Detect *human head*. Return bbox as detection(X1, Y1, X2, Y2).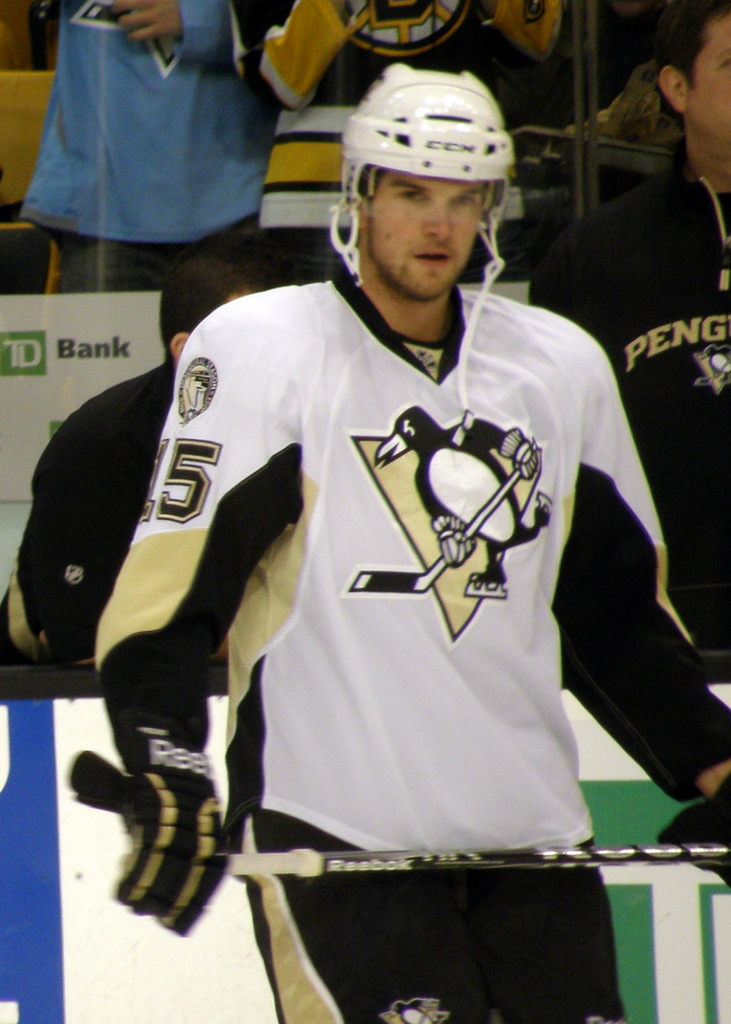
detection(657, 0, 730, 142).
